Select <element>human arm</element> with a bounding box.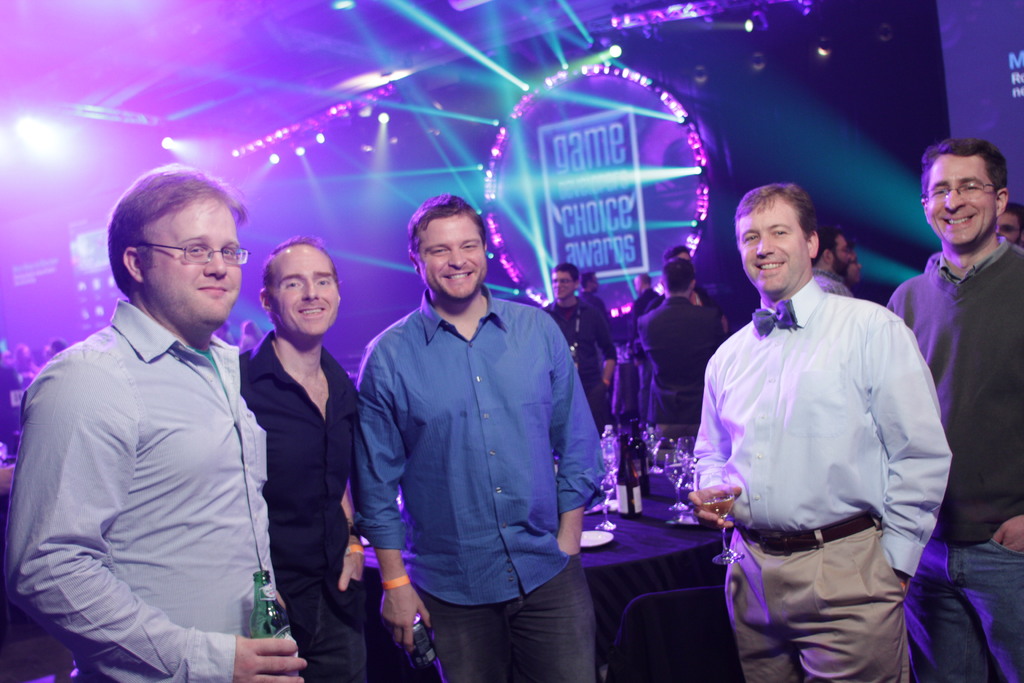
883,276,911,327.
